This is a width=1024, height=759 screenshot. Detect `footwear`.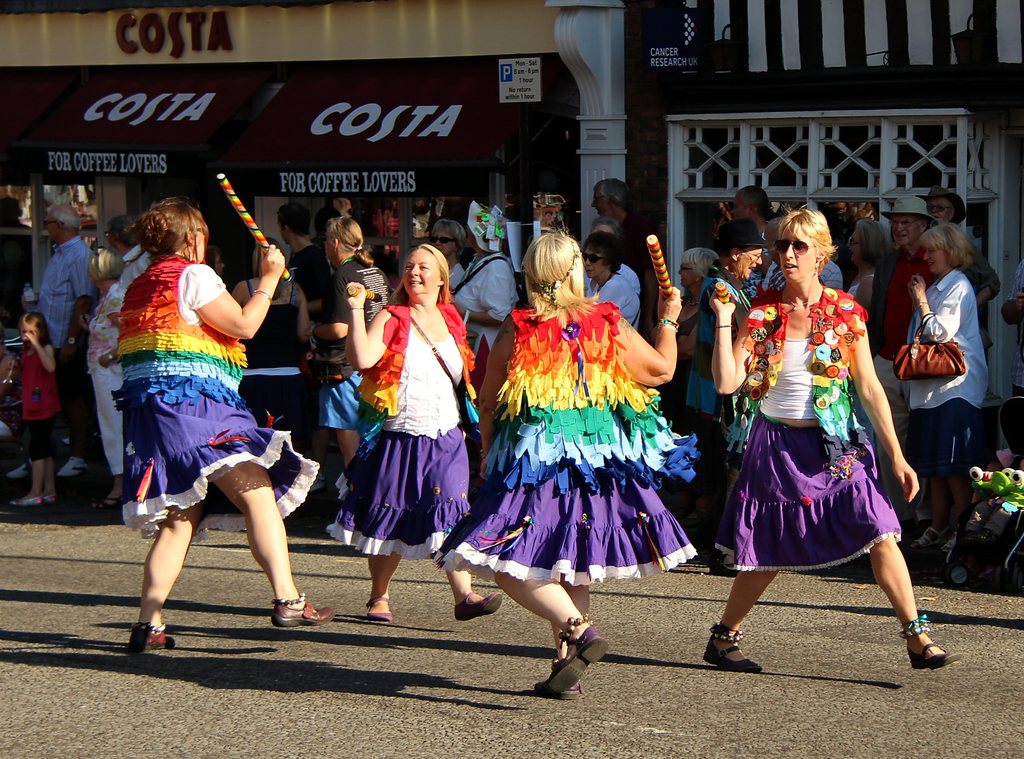
(left=124, top=619, right=177, bottom=653).
